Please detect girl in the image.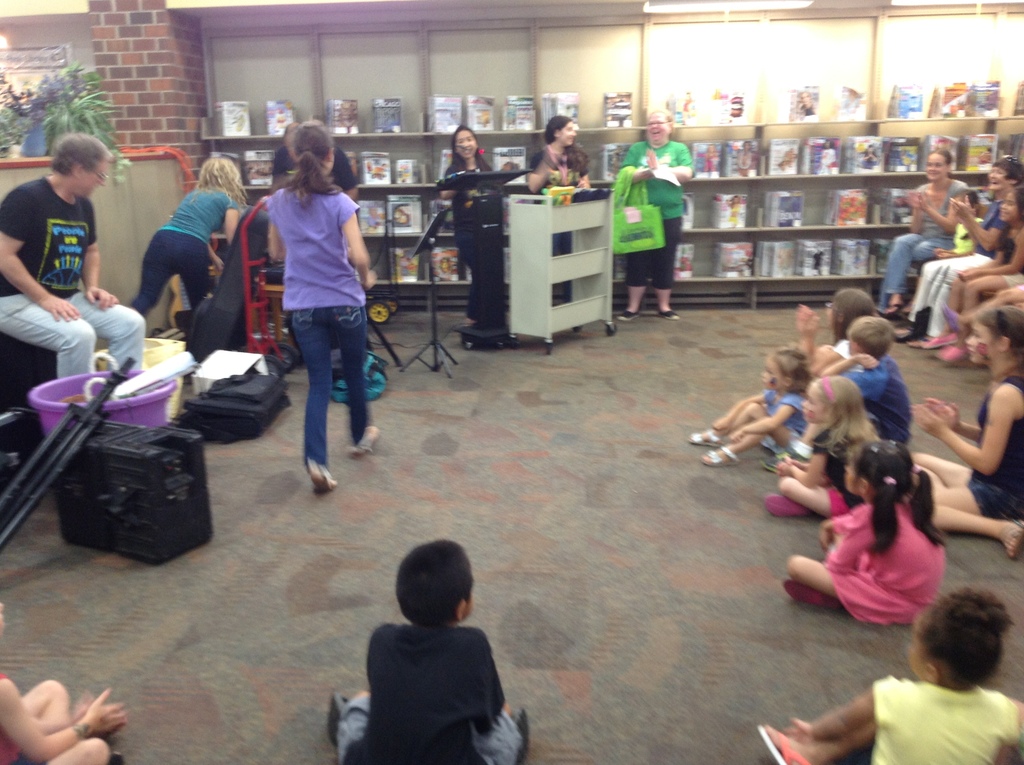
{"left": 778, "top": 439, "right": 944, "bottom": 626}.
